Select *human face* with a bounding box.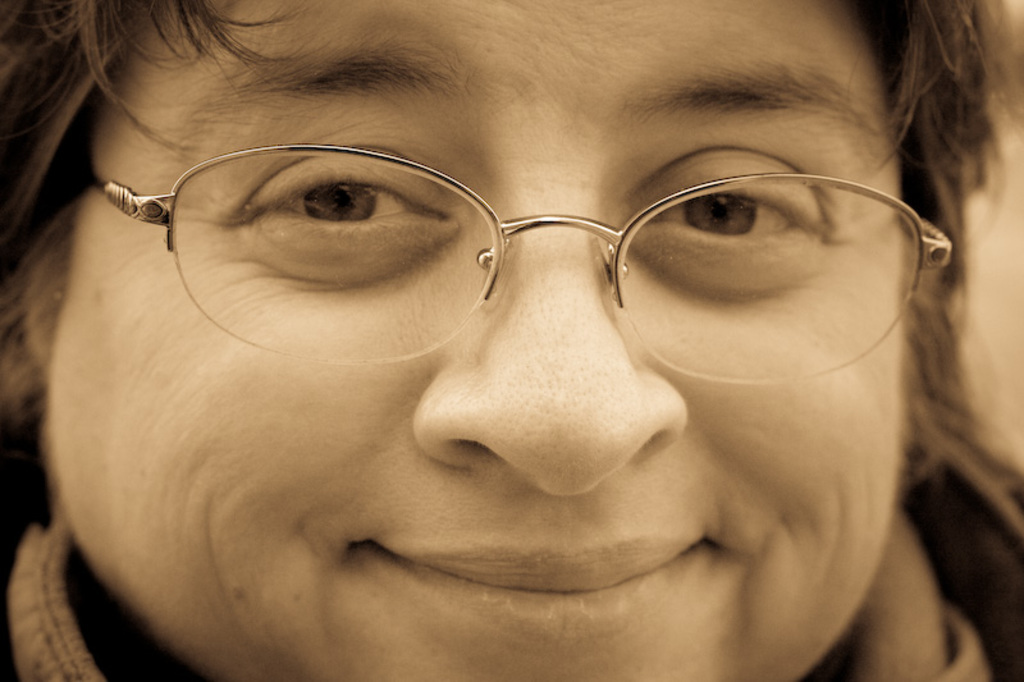
BBox(0, 0, 909, 658).
